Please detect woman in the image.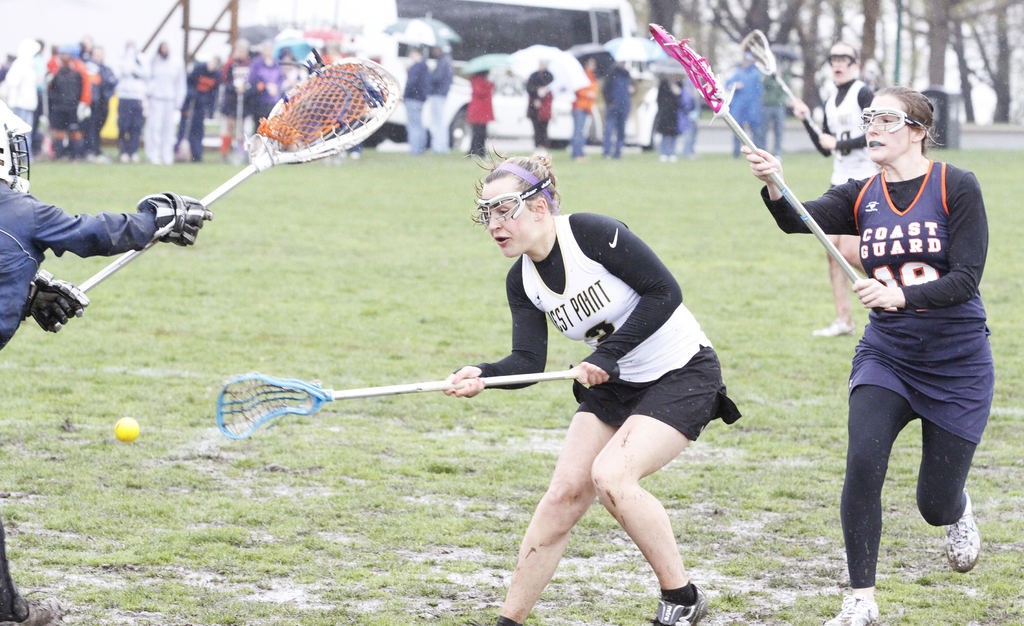
region(653, 67, 683, 163).
